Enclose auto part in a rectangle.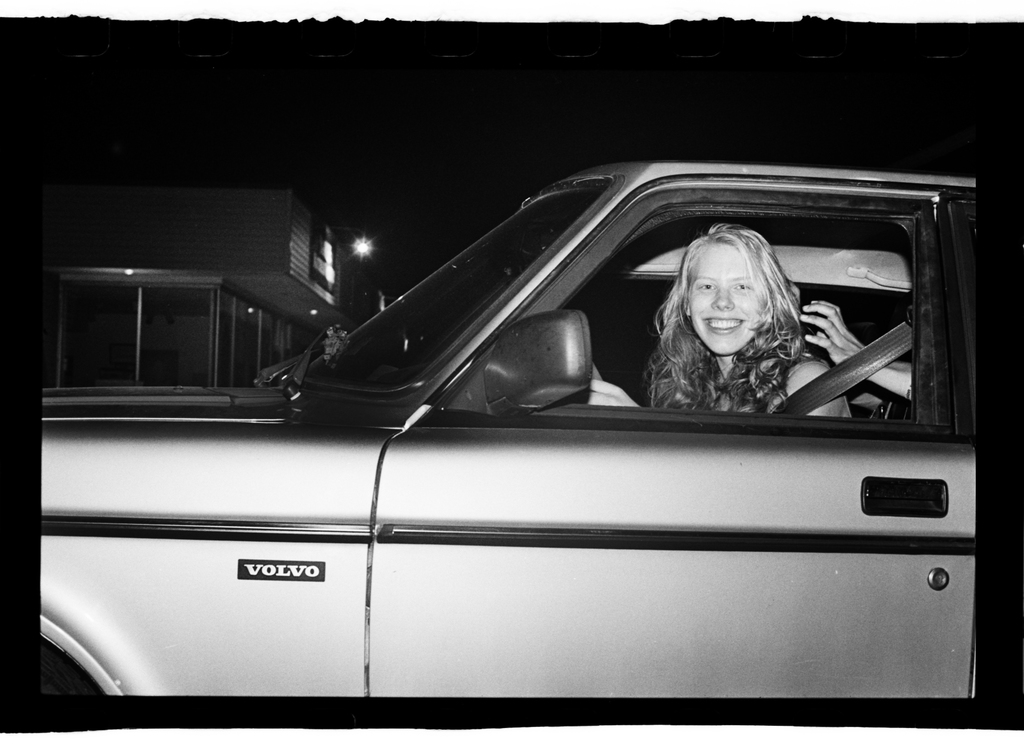
crop(484, 306, 586, 416).
